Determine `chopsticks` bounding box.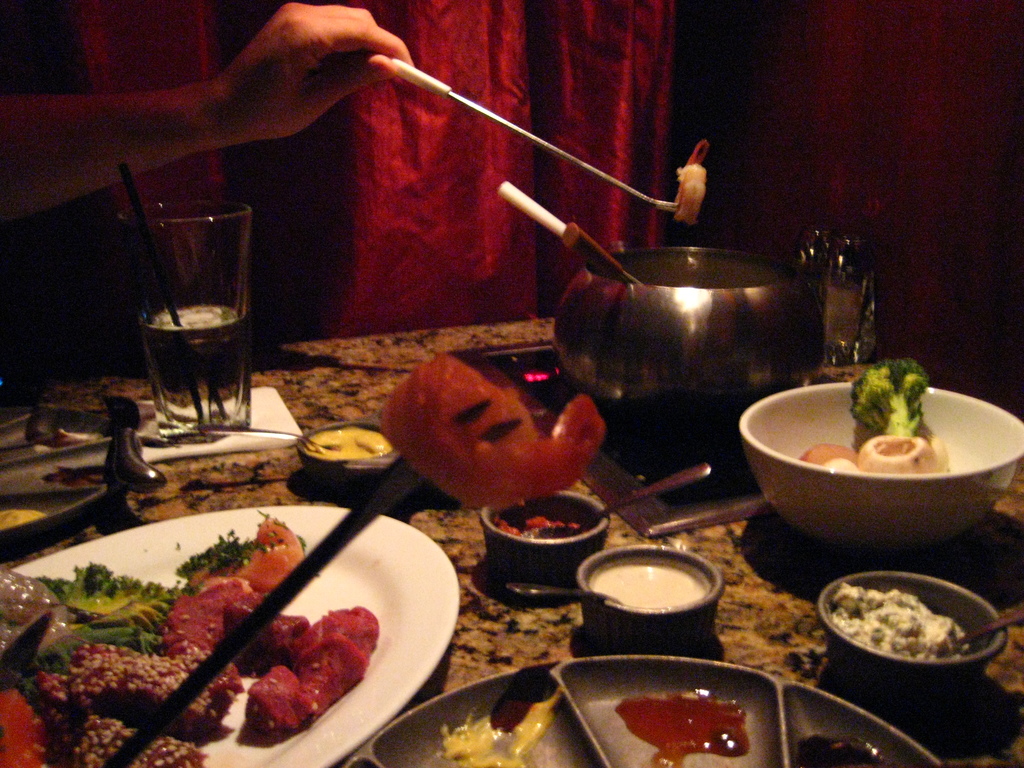
Determined: 152,506,440,754.
